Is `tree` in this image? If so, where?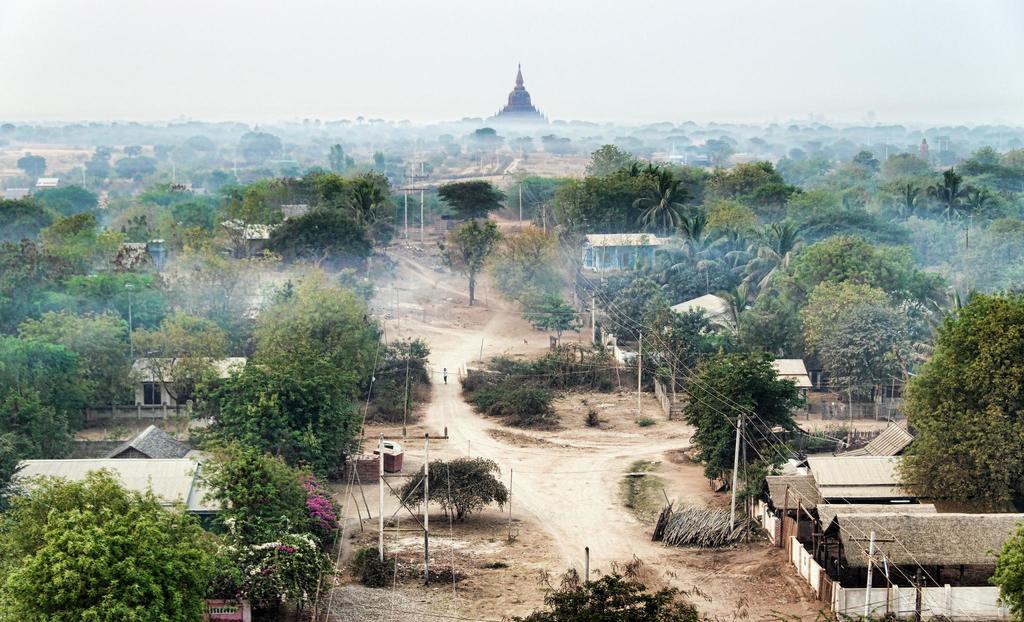
Yes, at [x1=437, y1=215, x2=502, y2=306].
